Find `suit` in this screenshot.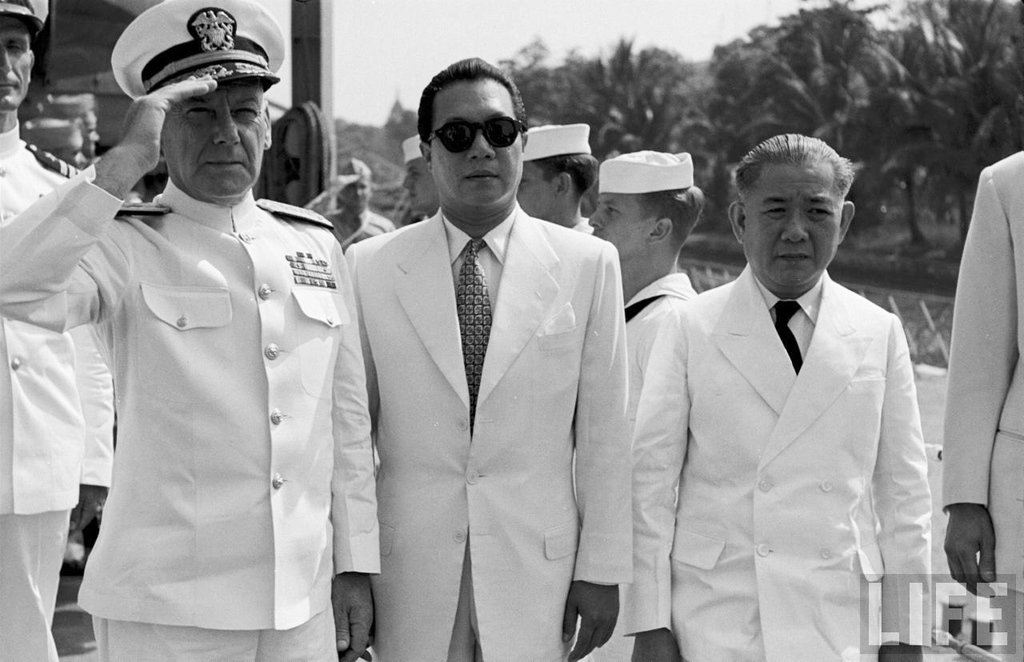
The bounding box for `suit` is [x1=0, y1=122, x2=111, y2=661].
